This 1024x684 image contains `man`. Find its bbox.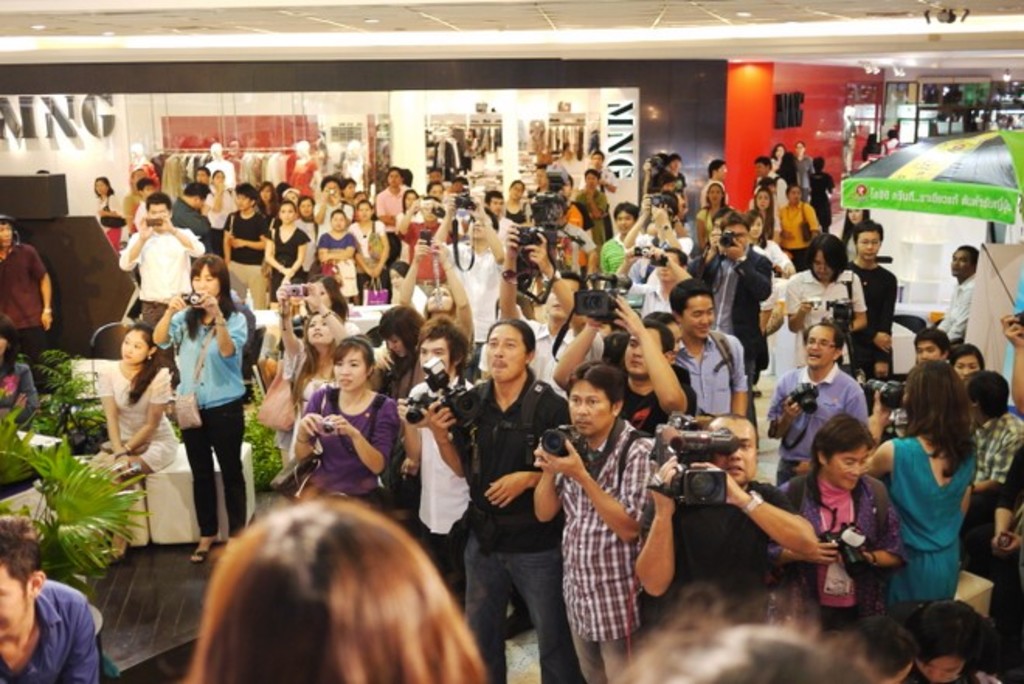
751:154:790:208.
